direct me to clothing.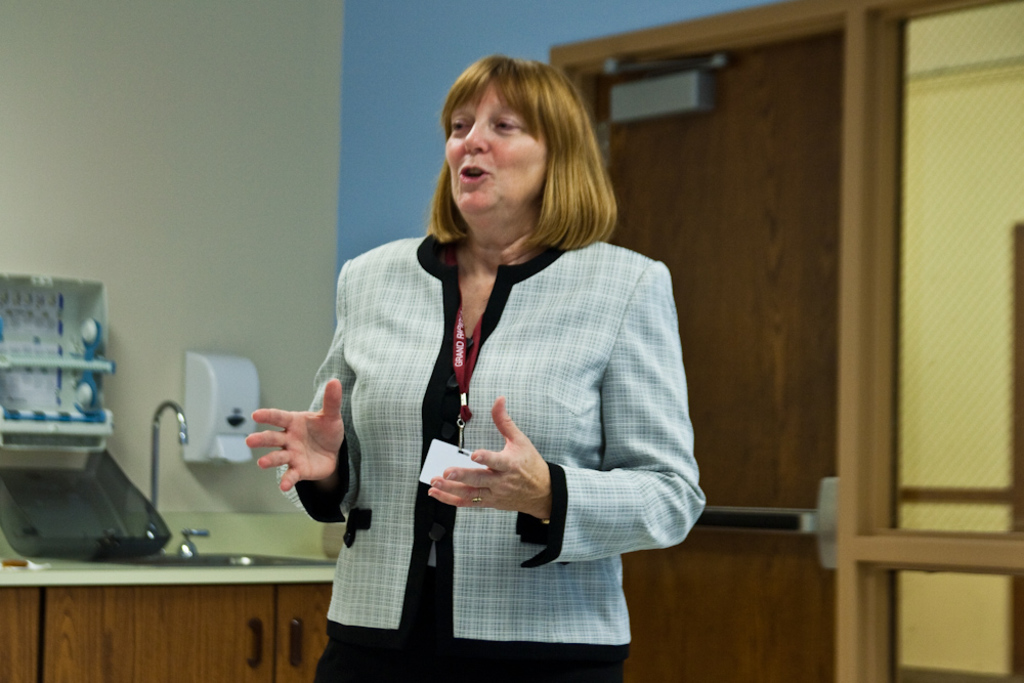
Direction: 283:201:691:661.
